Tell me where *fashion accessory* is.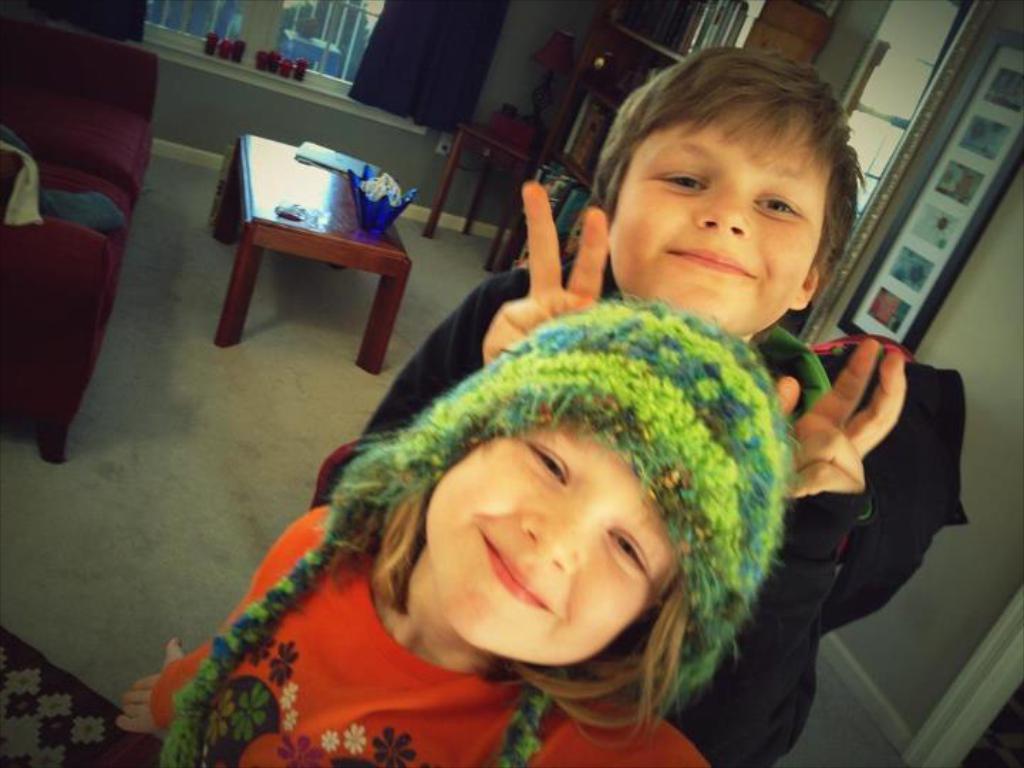
*fashion accessory* is at box(165, 294, 788, 764).
